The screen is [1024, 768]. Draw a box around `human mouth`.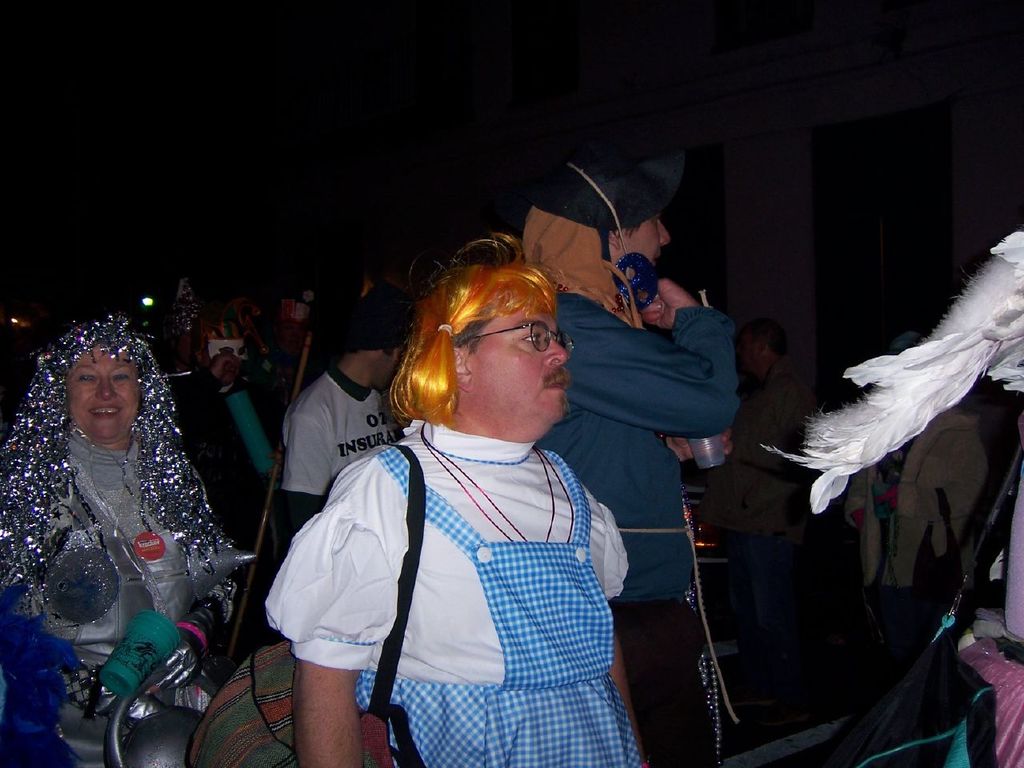
select_region(542, 366, 573, 401).
